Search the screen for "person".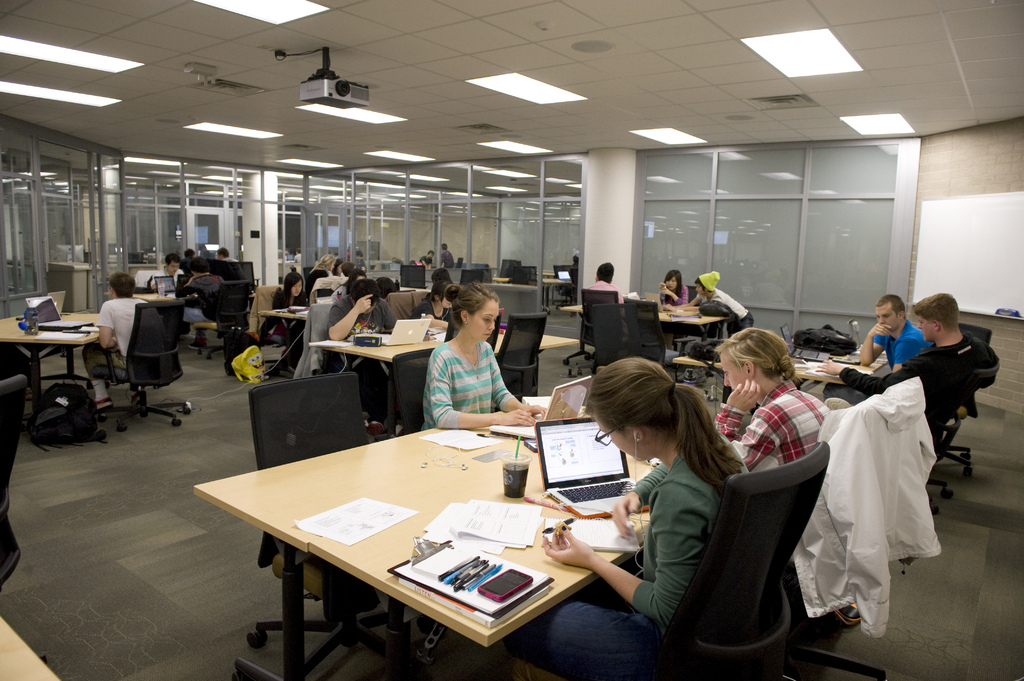
Found at x1=540 y1=352 x2=745 y2=676.
